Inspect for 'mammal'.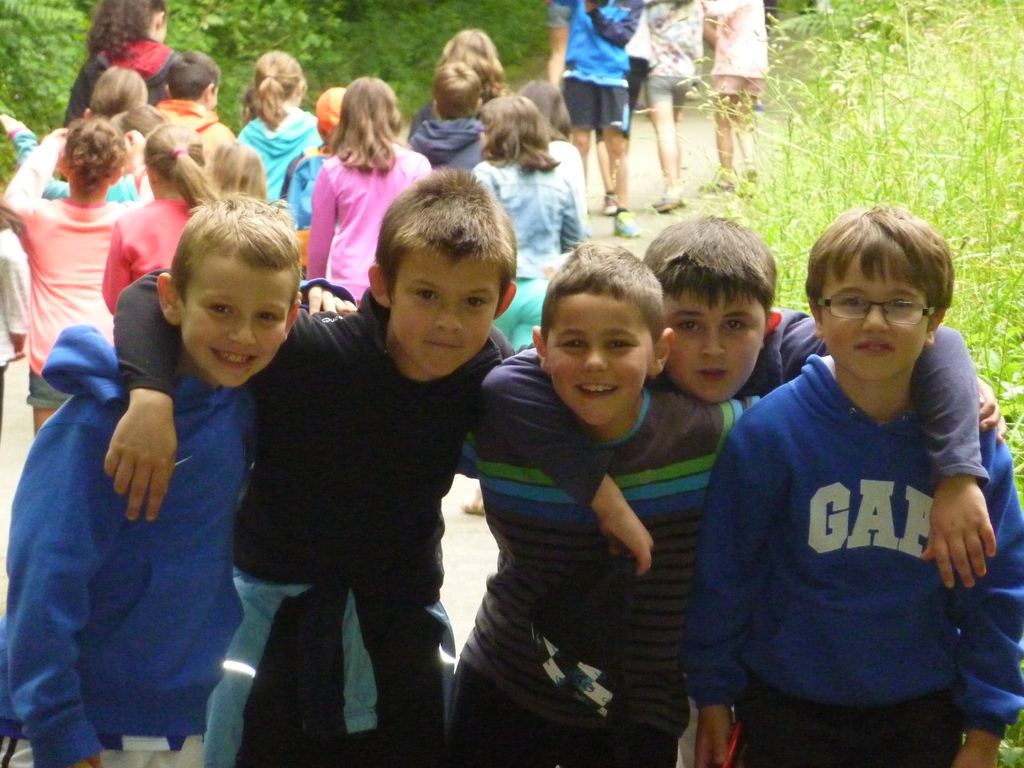
Inspection: l=111, t=167, r=531, b=767.
